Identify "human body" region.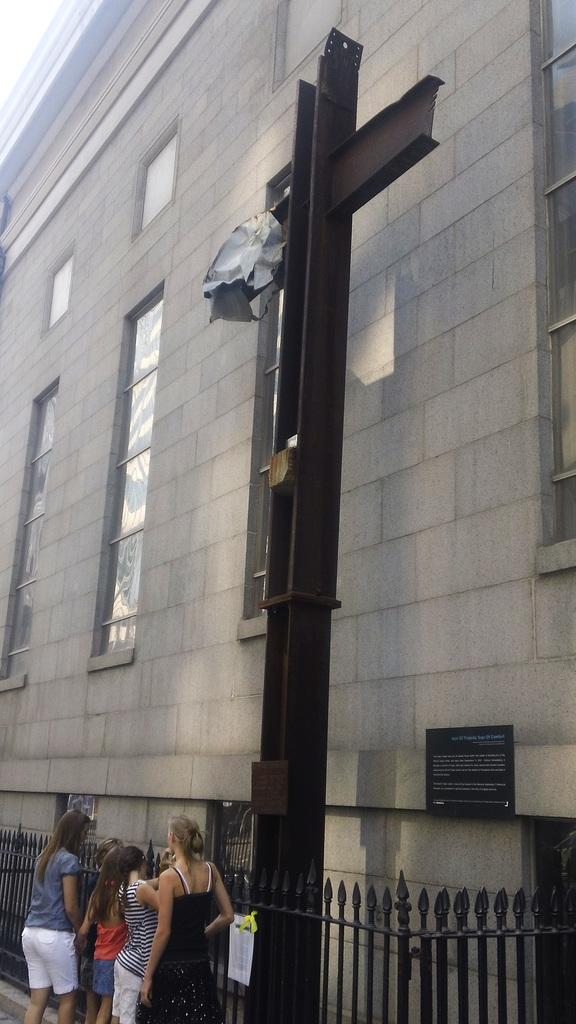
Region: BBox(116, 874, 159, 1019).
